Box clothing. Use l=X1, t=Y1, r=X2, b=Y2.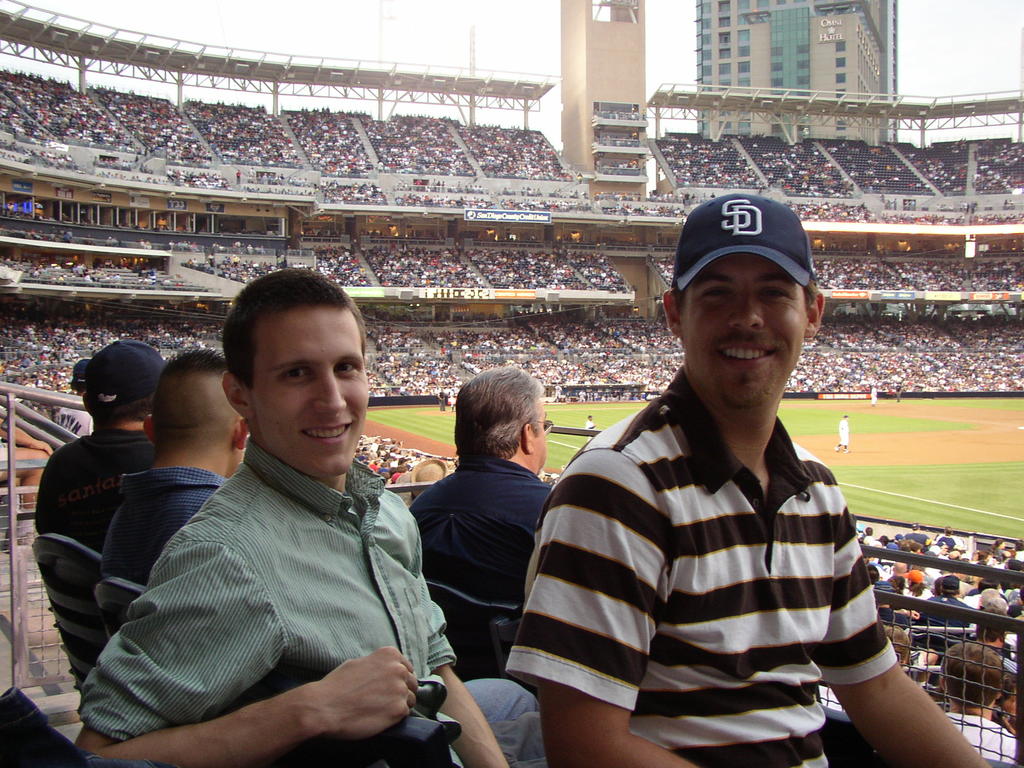
l=948, t=715, r=1014, b=767.
